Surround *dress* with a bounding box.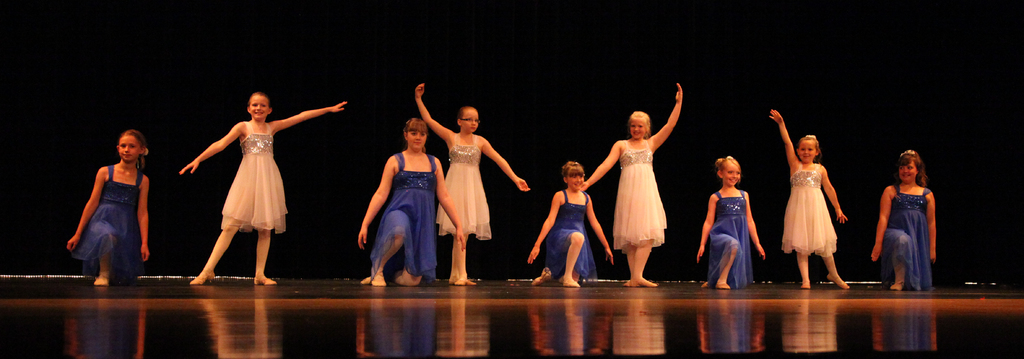
l=435, t=133, r=493, b=241.
